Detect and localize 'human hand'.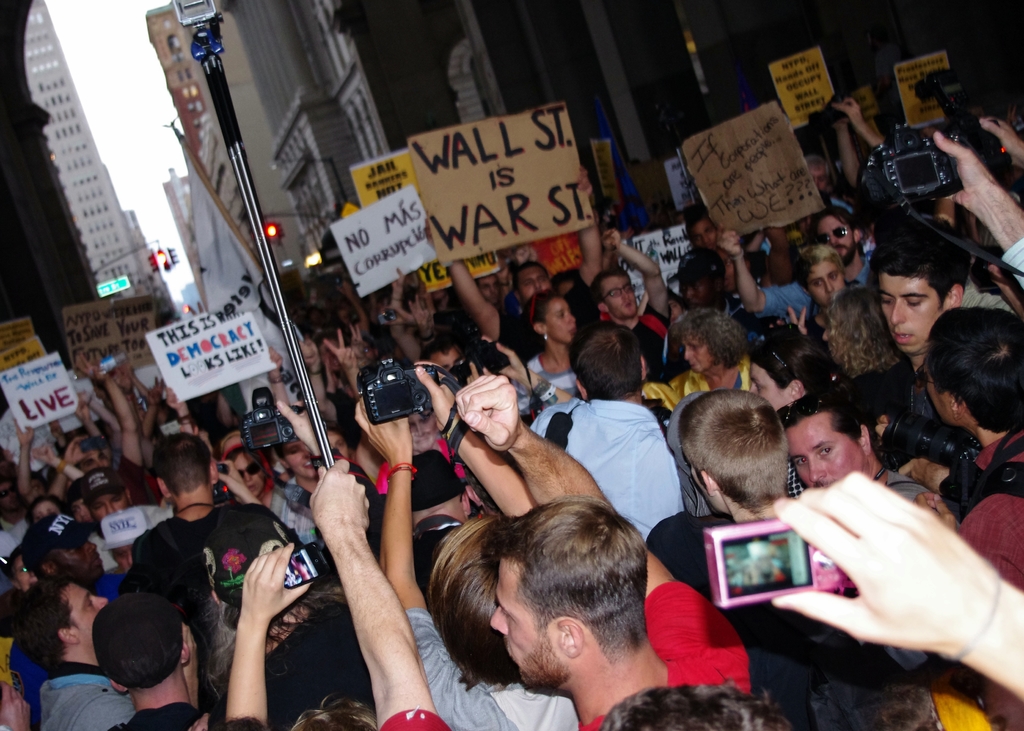
Localized at [423,216,436,249].
